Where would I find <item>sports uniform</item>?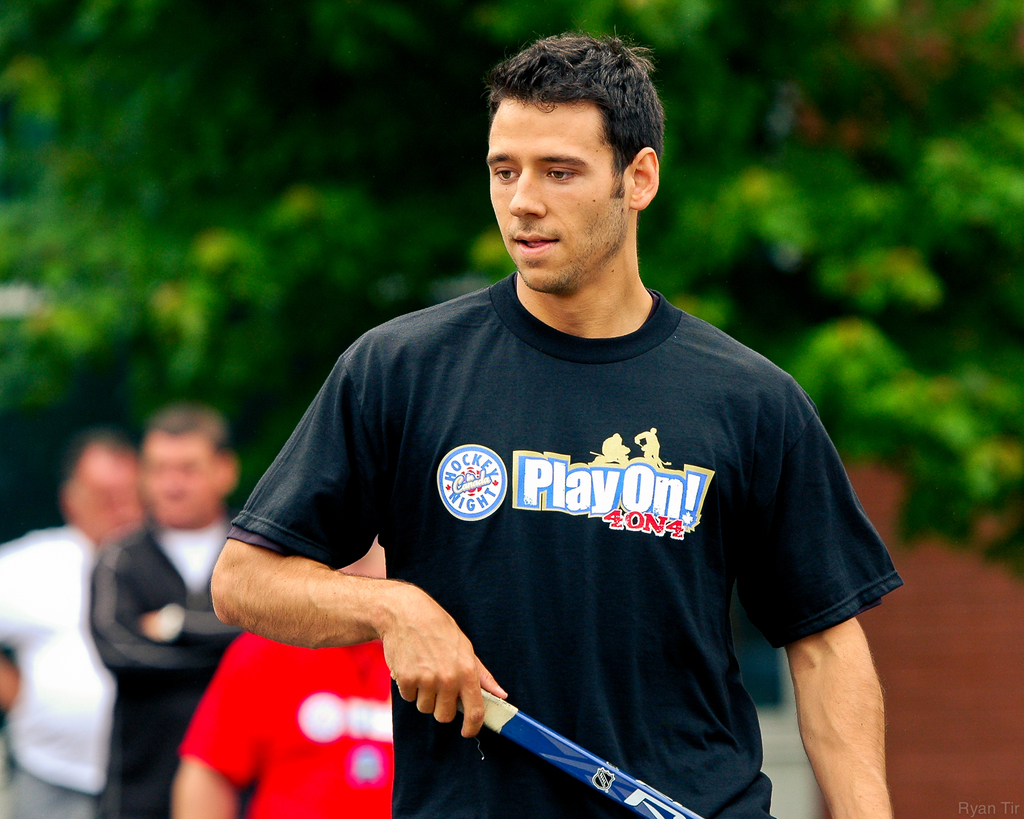
At bbox=[177, 623, 395, 818].
